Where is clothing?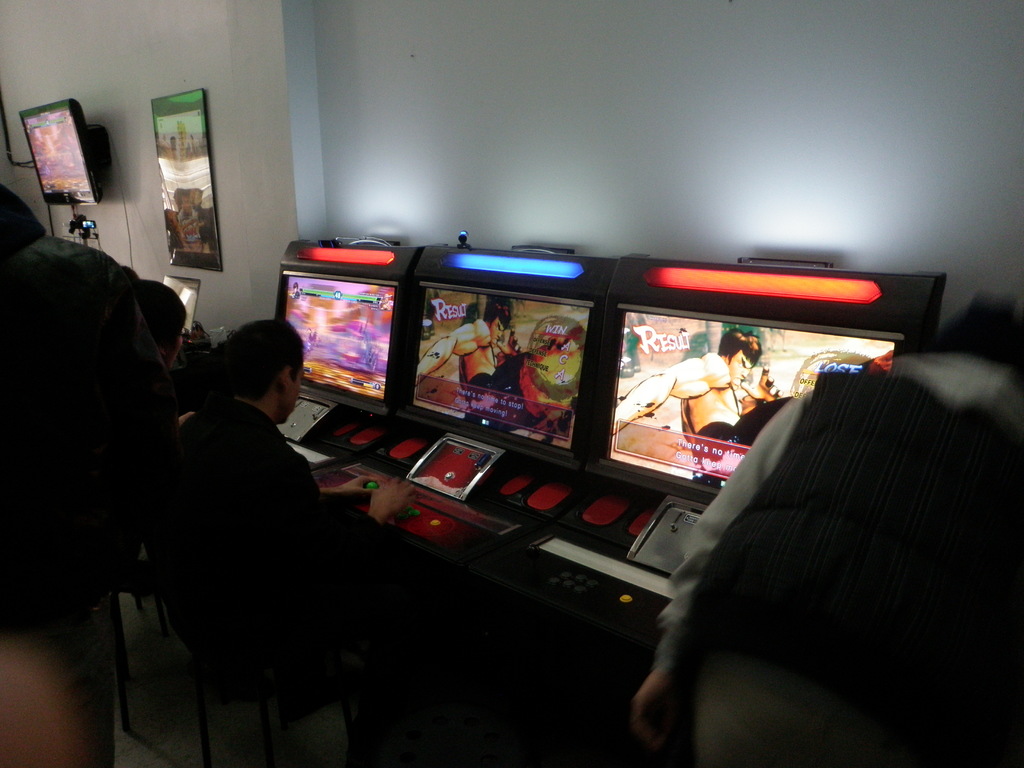
697/396/788/486.
